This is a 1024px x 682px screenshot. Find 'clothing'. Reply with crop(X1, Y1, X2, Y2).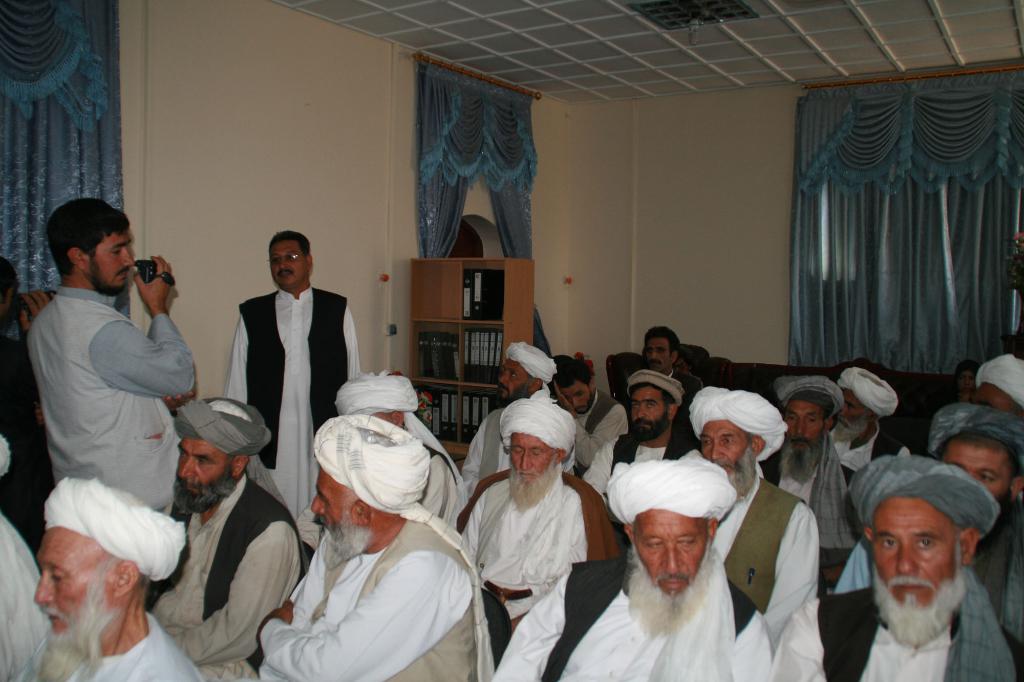
crop(575, 422, 705, 504).
